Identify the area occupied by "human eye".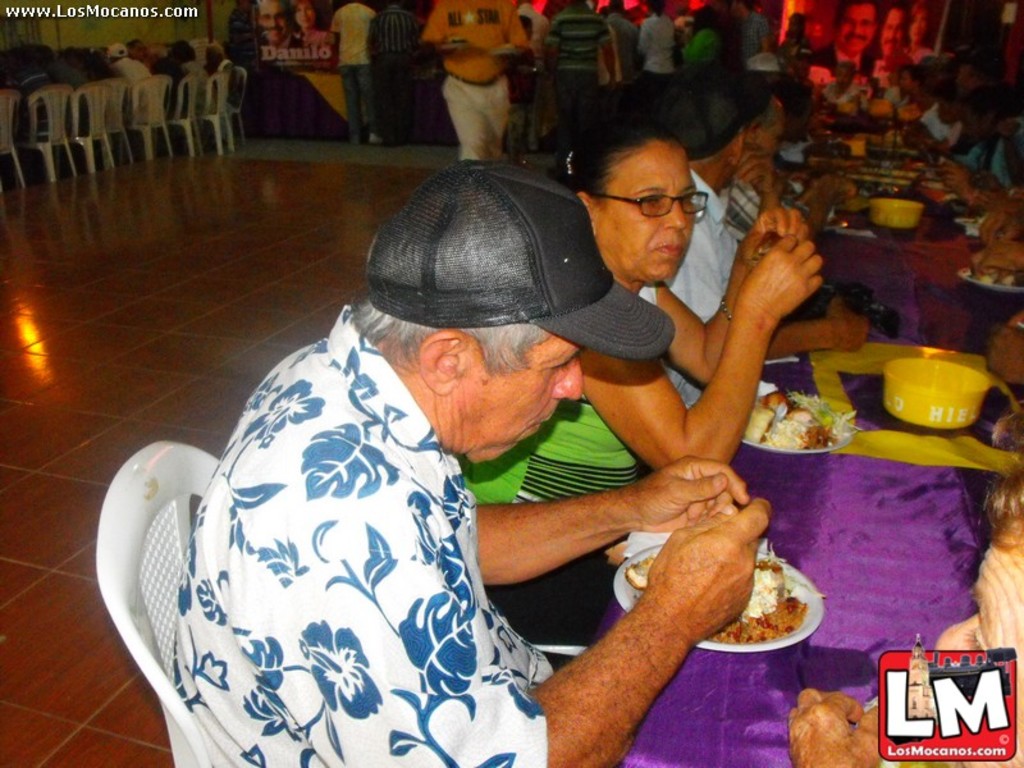
Area: 884, 19, 891, 31.
